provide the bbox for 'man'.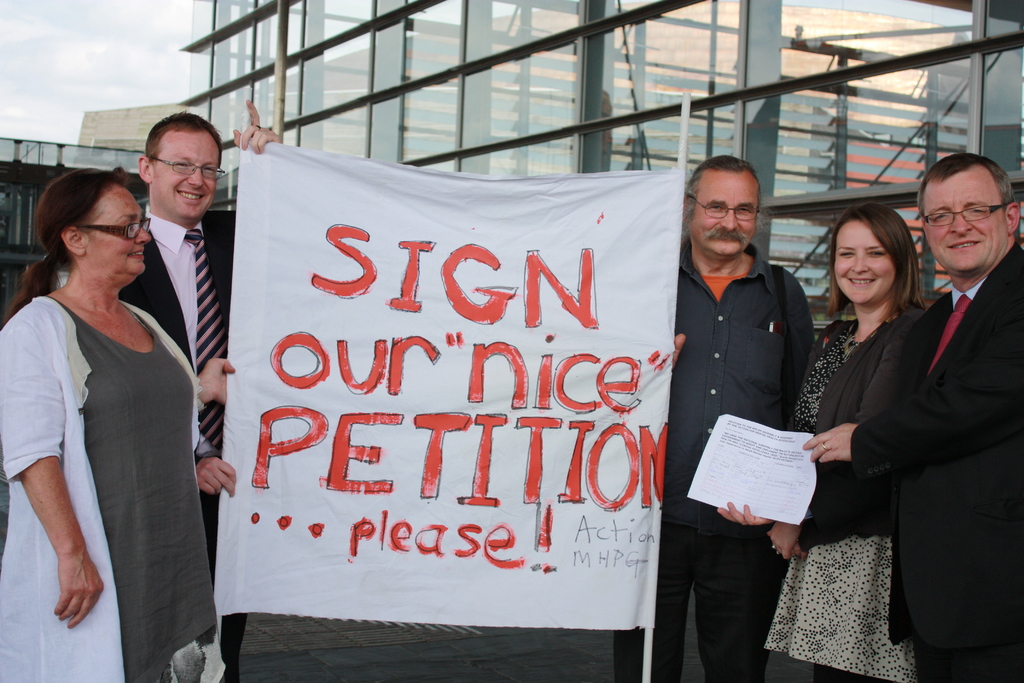
[609, 156, 819, 682].
